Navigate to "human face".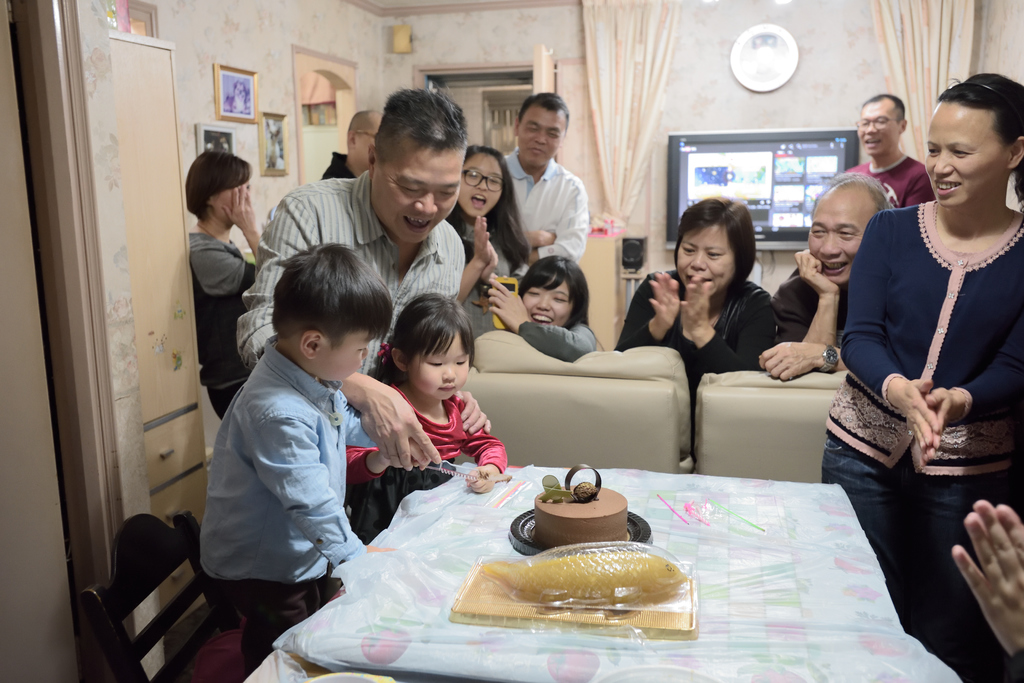
Navigation target: x1=520, y1=109, x2=563, y2=167.
